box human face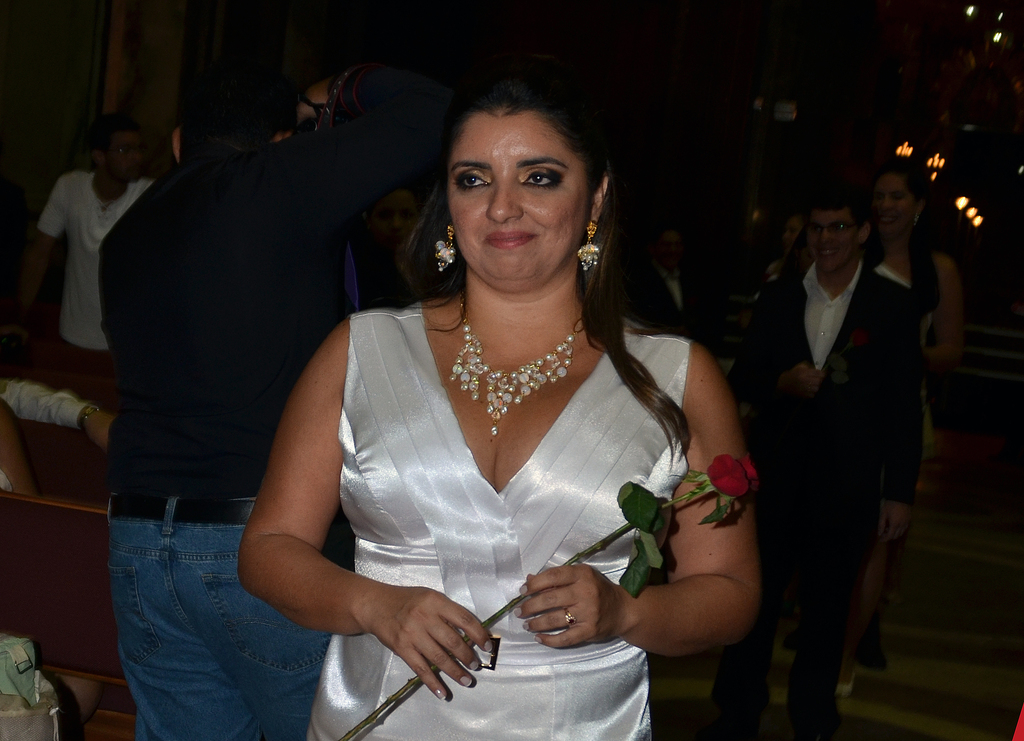
(x1=445, y1=118, x2=585, y2=280)
